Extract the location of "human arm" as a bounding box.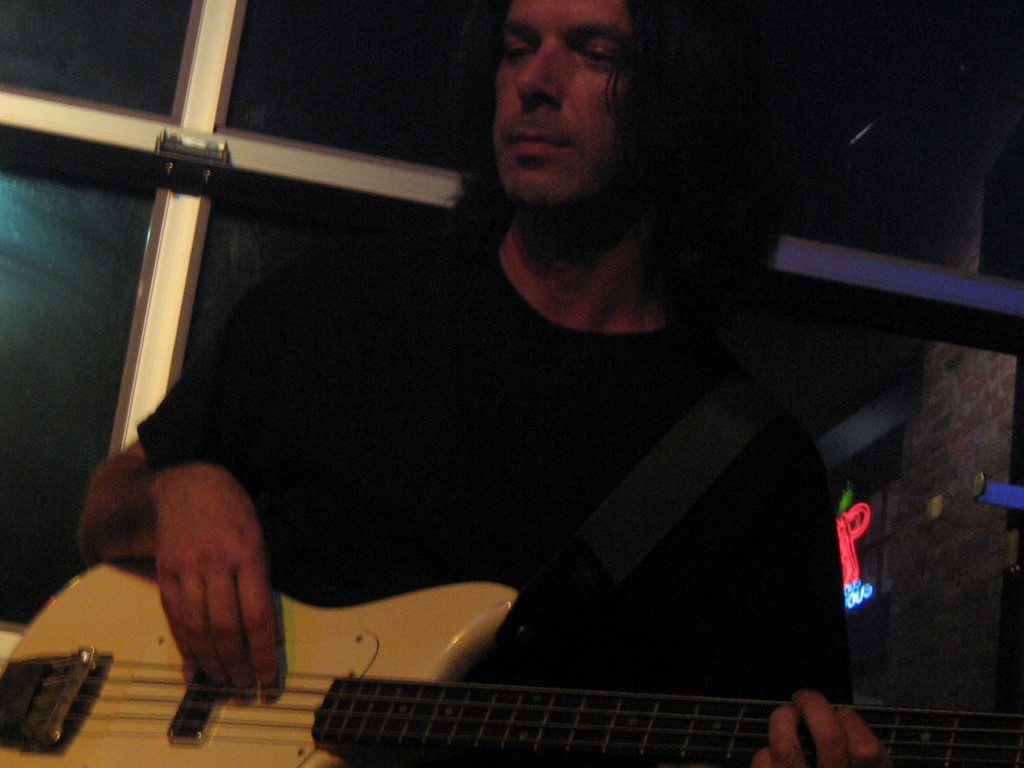
left=80, top=290, right=299, bottom=680.
